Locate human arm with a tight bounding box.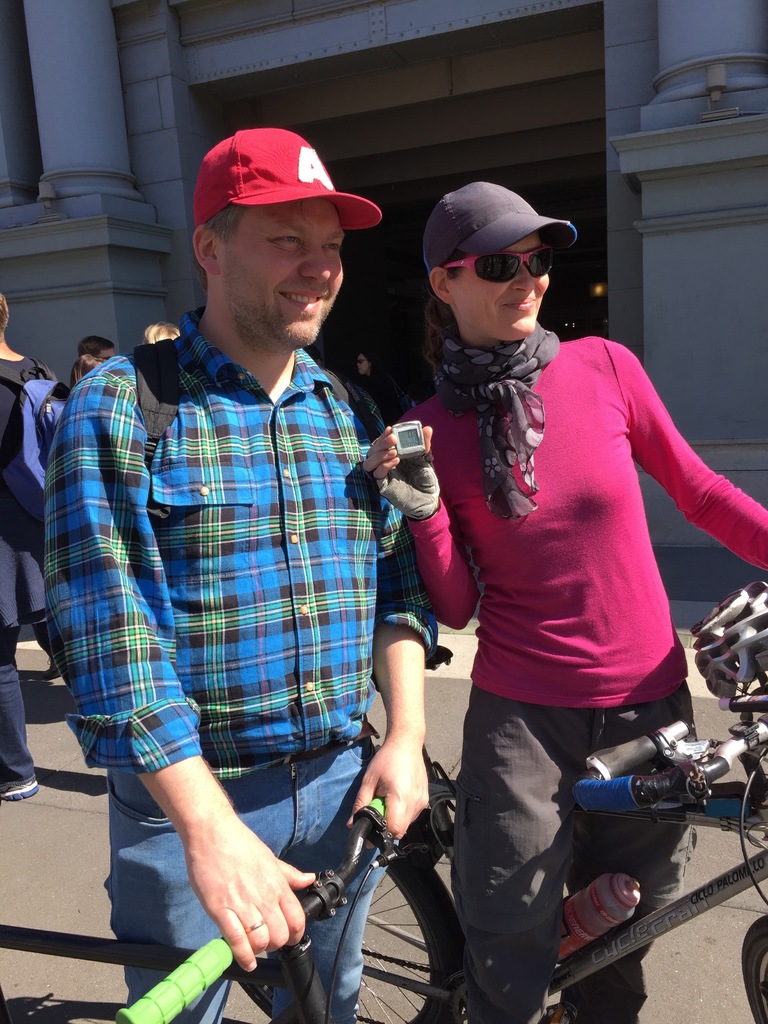
pyautogui.locateOnScreen(54, 356, 337, 975).
